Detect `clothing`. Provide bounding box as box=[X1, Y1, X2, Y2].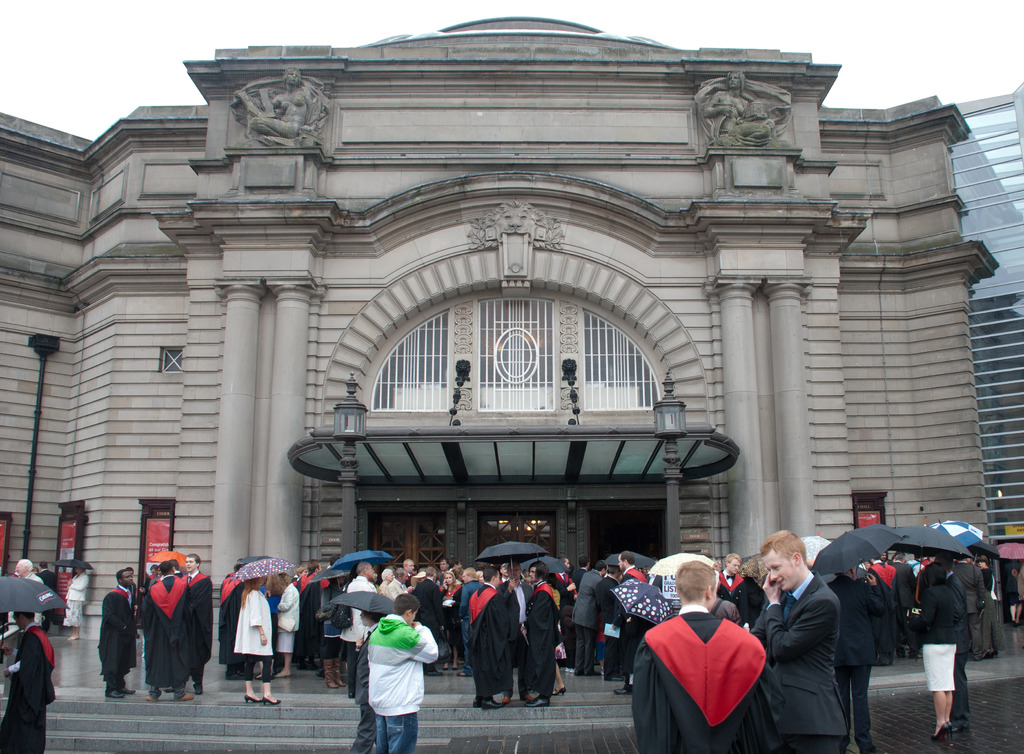
box=[385, 579, 408, 599].
